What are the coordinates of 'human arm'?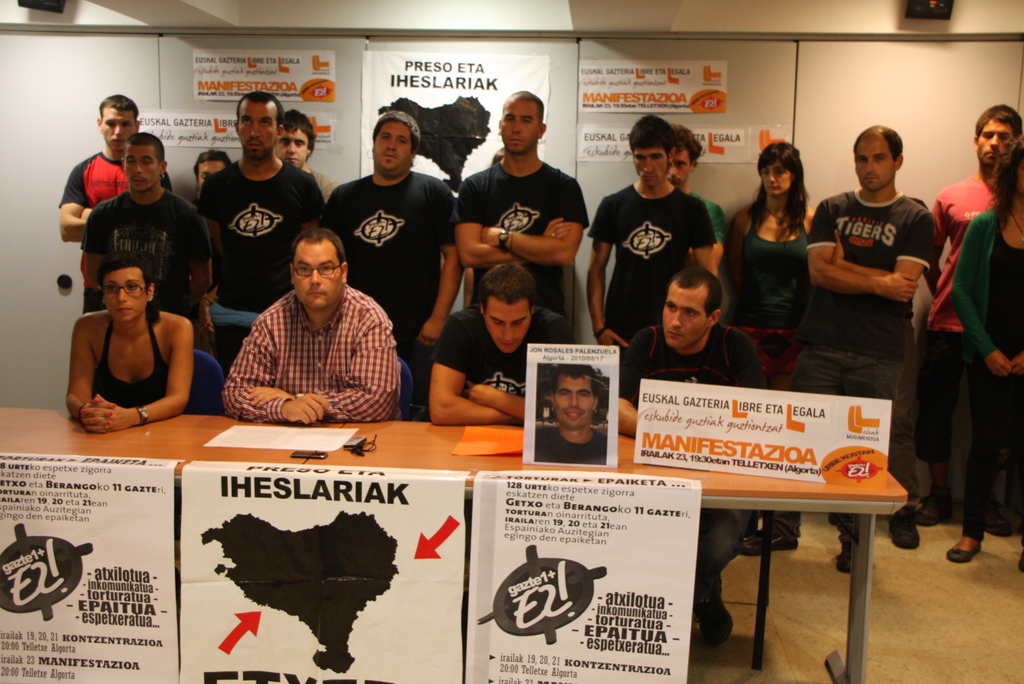
crop(46, 158, 91, 242).
